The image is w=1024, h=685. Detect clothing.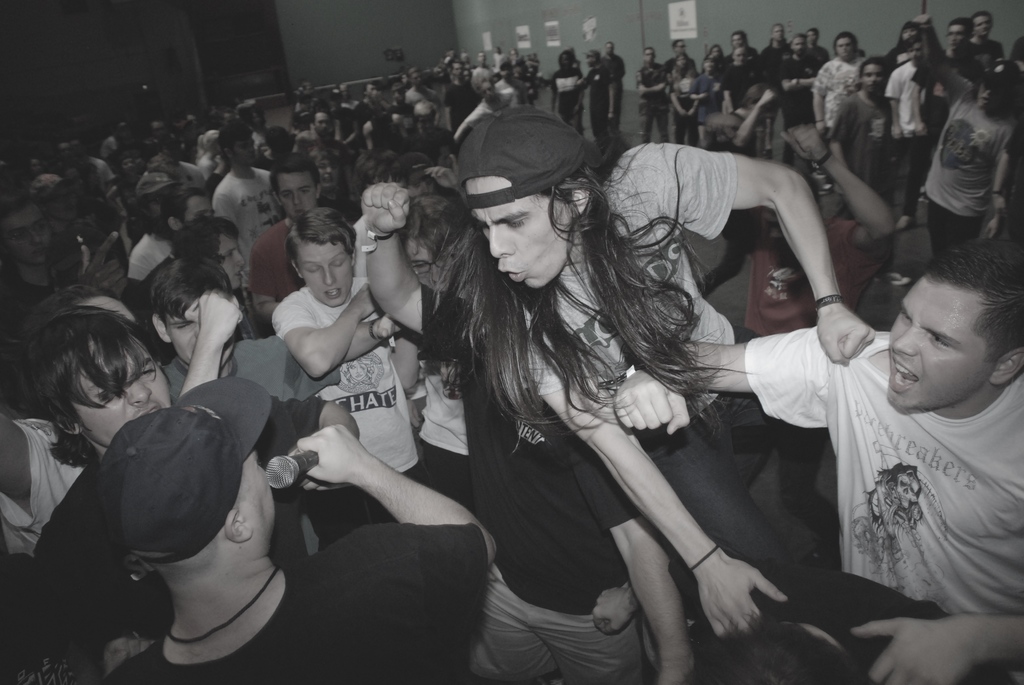
Detection: 826/87/890/194.
